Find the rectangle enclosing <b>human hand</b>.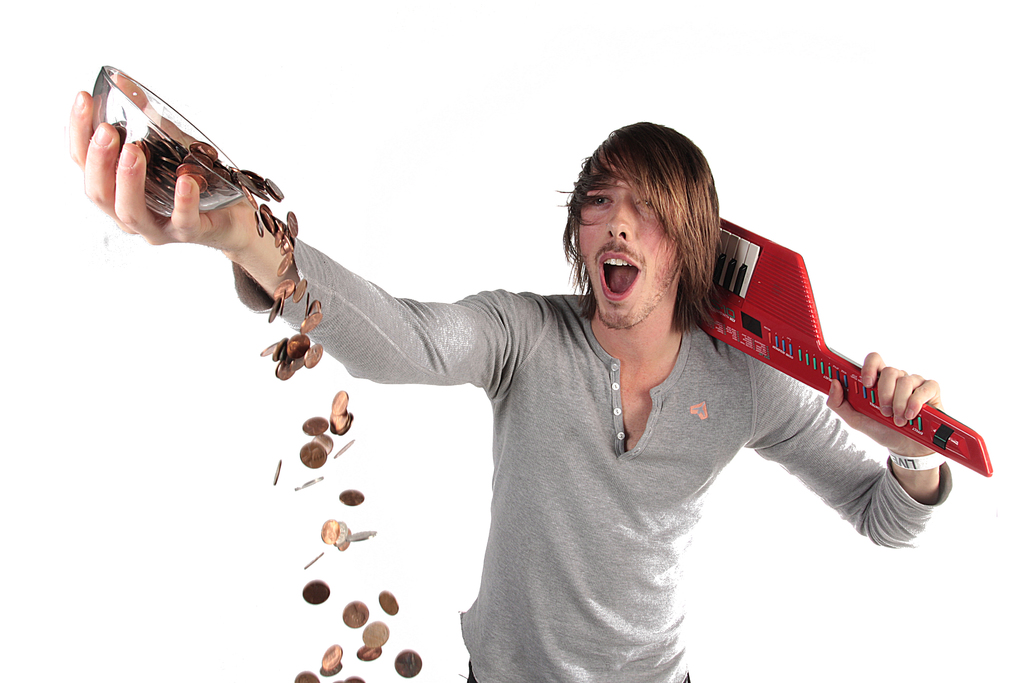
92, 97, 277, 258.
